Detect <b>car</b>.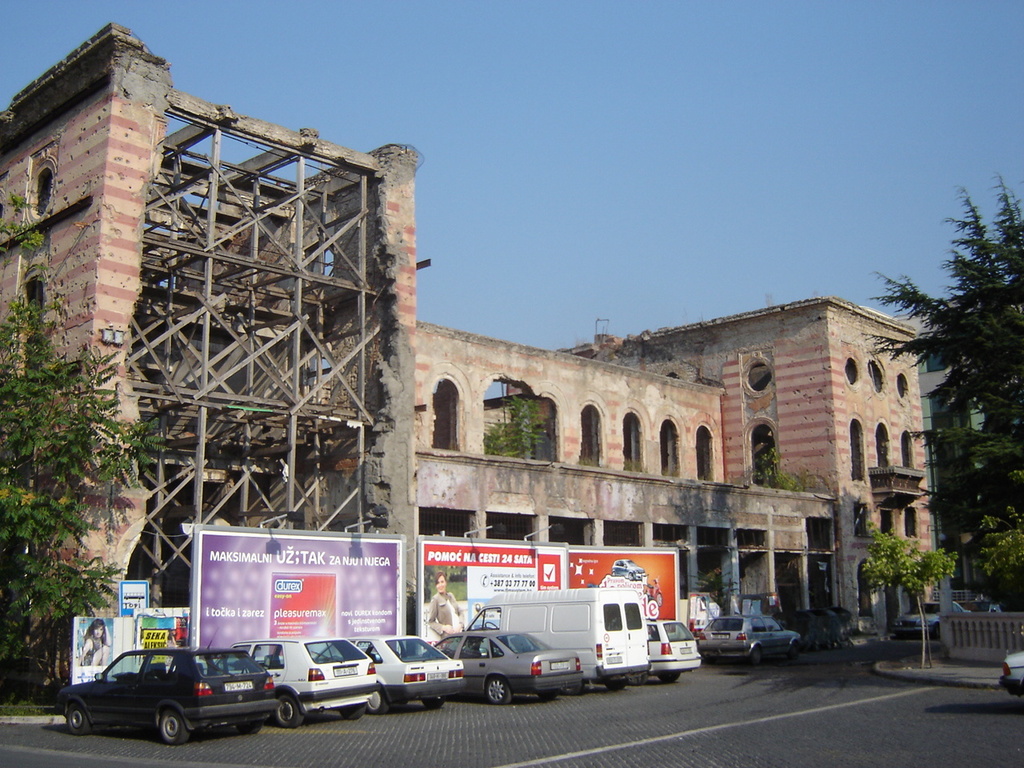
Detected at 695 610 802 666.
